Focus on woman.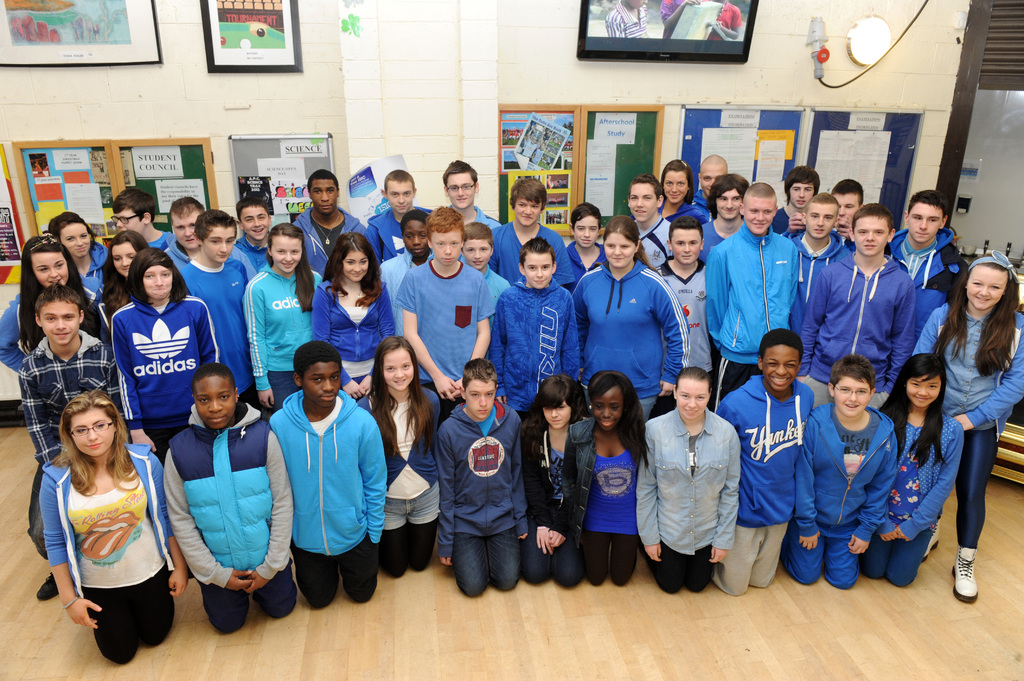
Focused at l=29, t=376, r=179, b=660.
